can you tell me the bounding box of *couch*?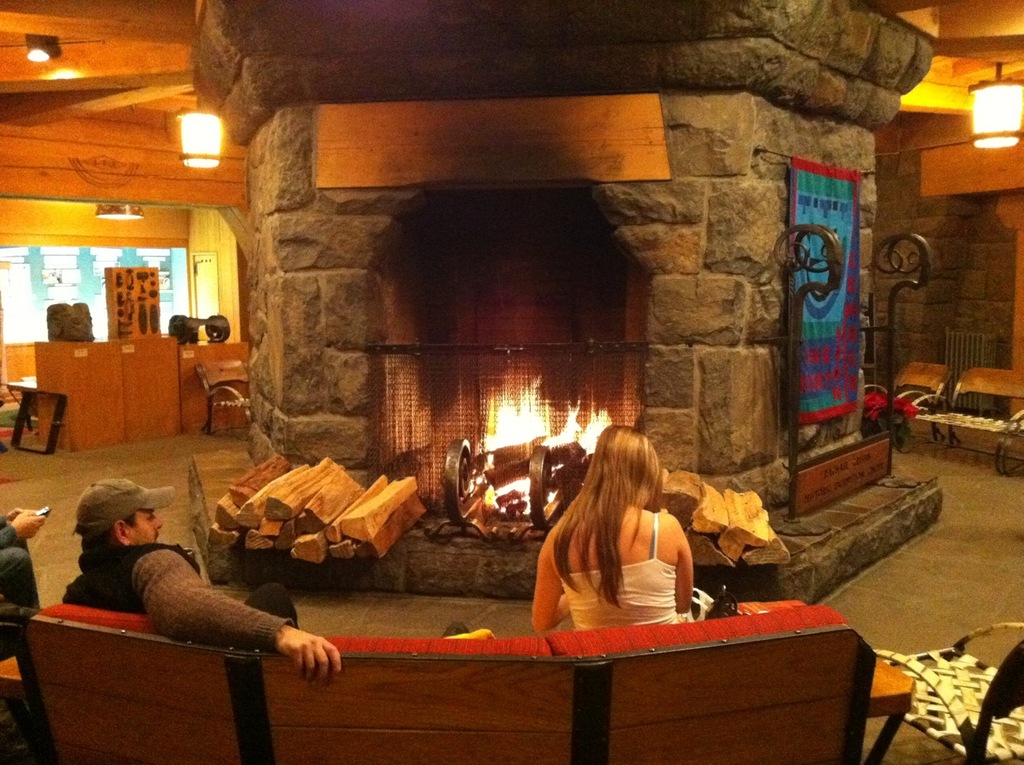
pyautogui.locateOnScreen(0, 597, 882, 764).
